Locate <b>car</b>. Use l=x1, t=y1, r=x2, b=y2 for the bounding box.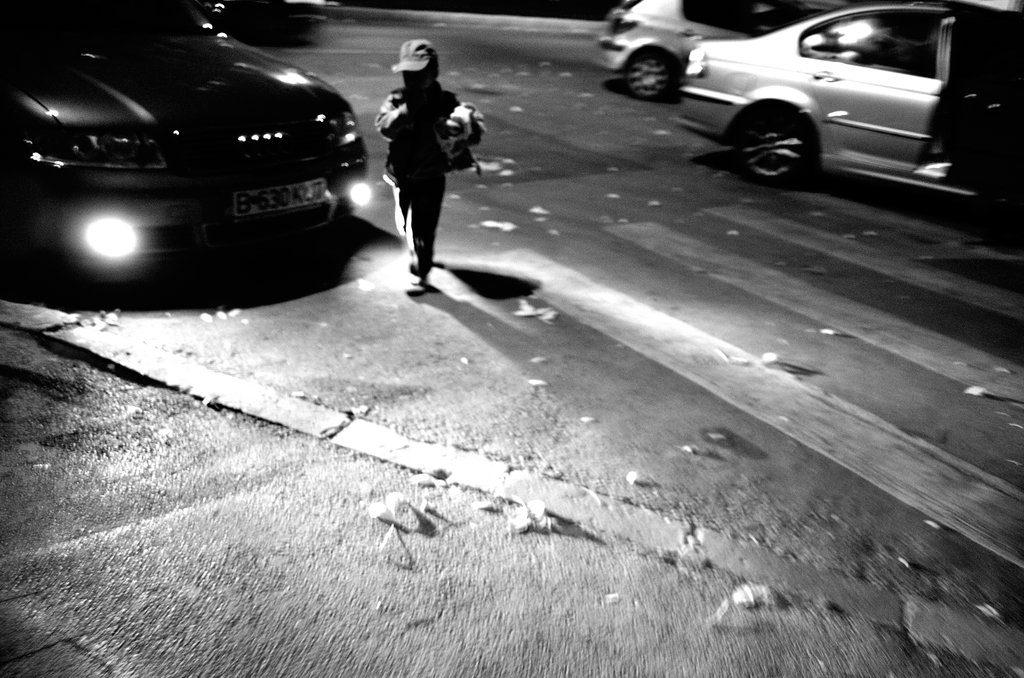
l=676, t=8, r=977, b=200.
